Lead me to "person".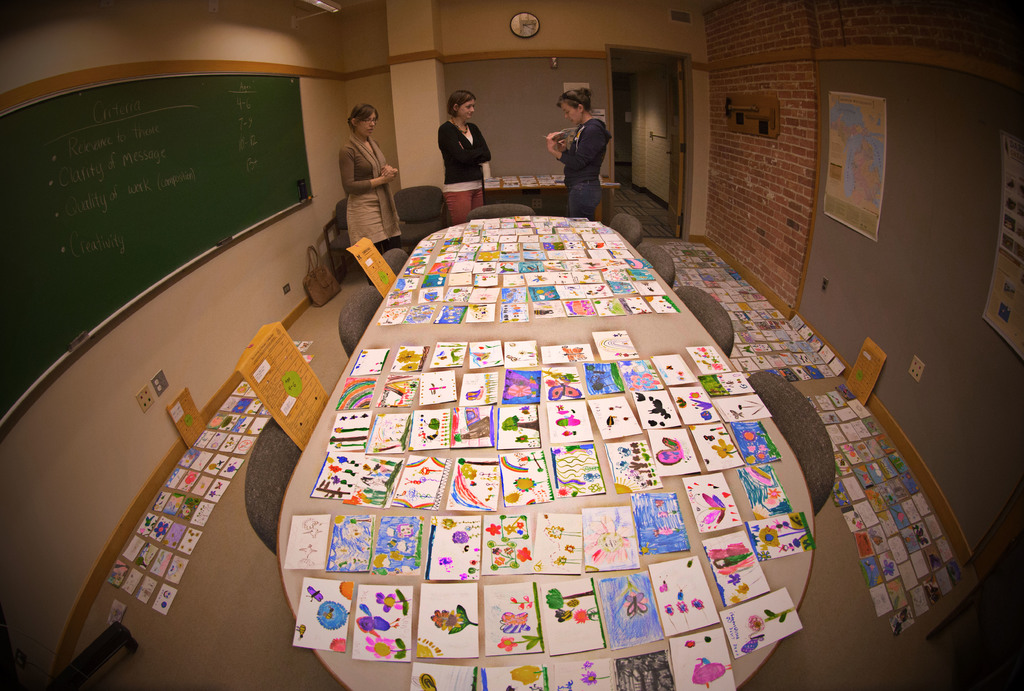
Lead to region(340, 103, 398, 285).
